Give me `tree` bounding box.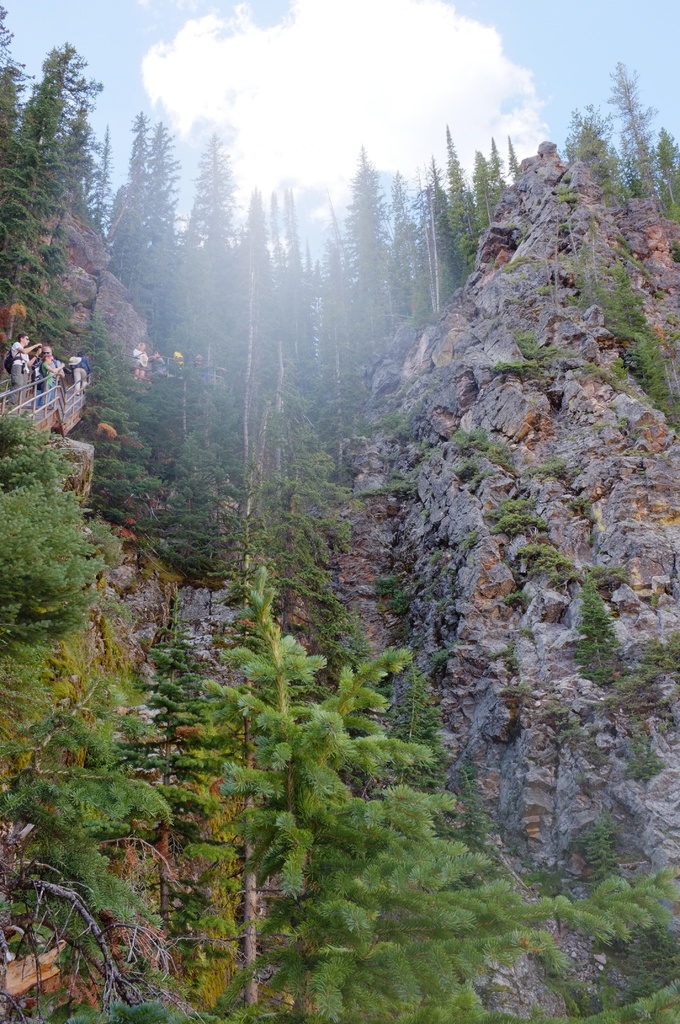
Rect(185, 568, 439, 1023).
